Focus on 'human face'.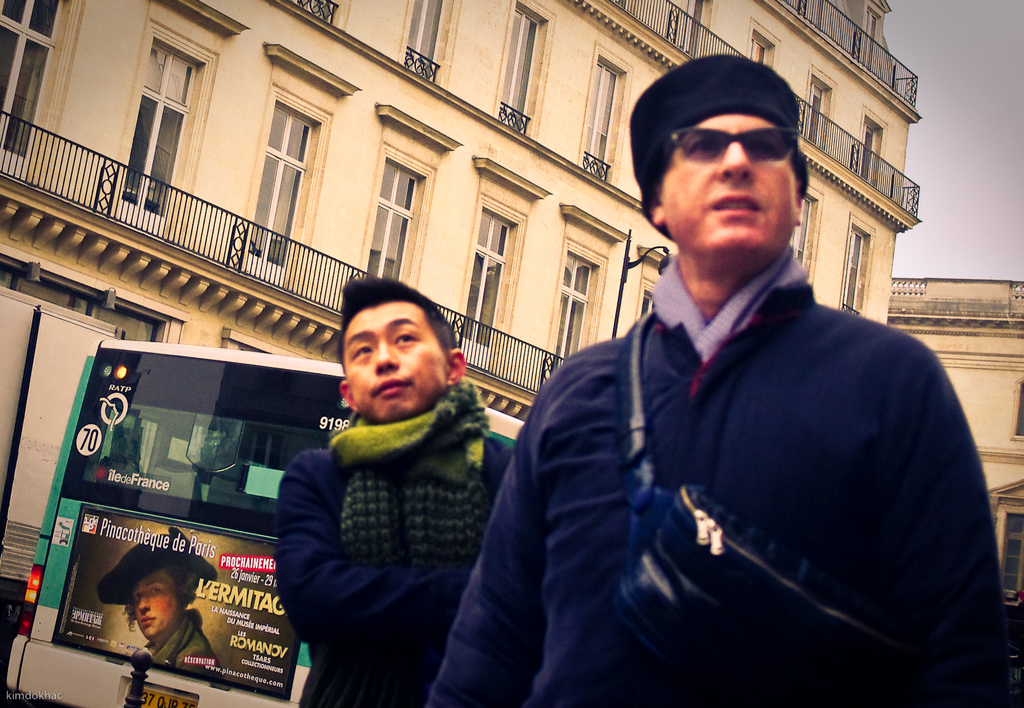
Focused at bbox=(342, 301, 449, 423).
